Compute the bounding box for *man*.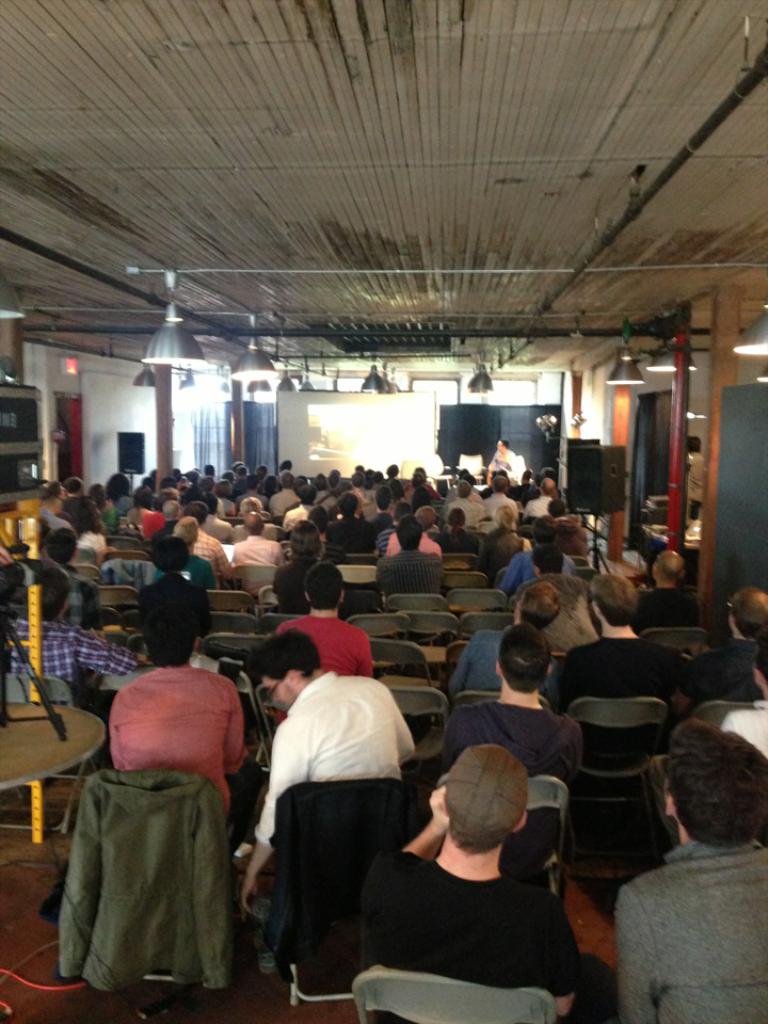
BBox(687, 578, 767, 702).
